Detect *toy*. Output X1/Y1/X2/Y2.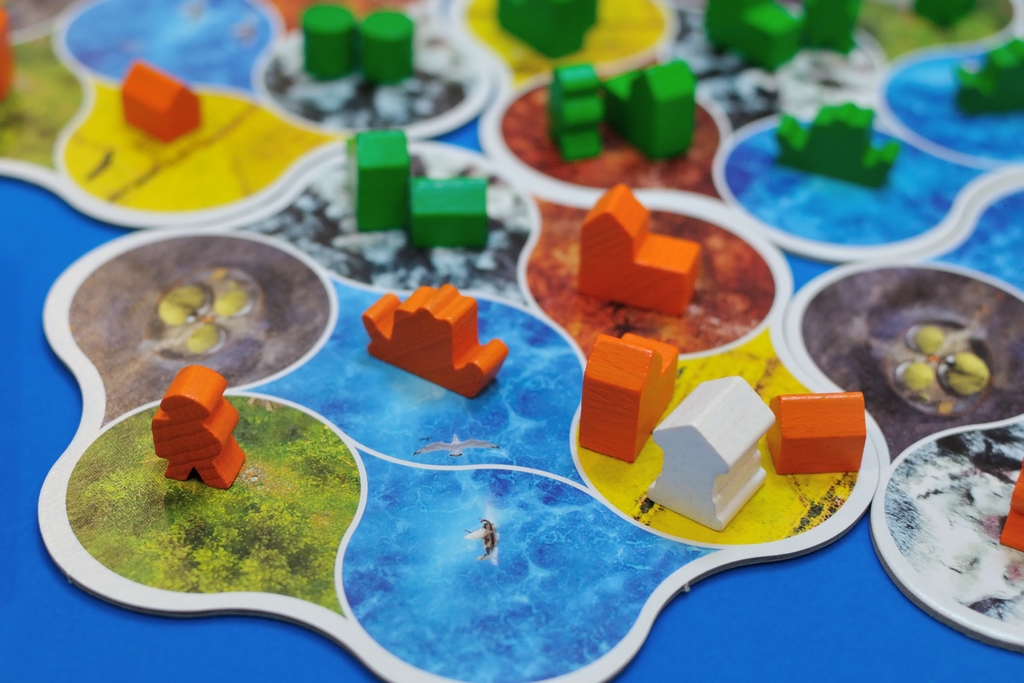
497/0/598/60.
